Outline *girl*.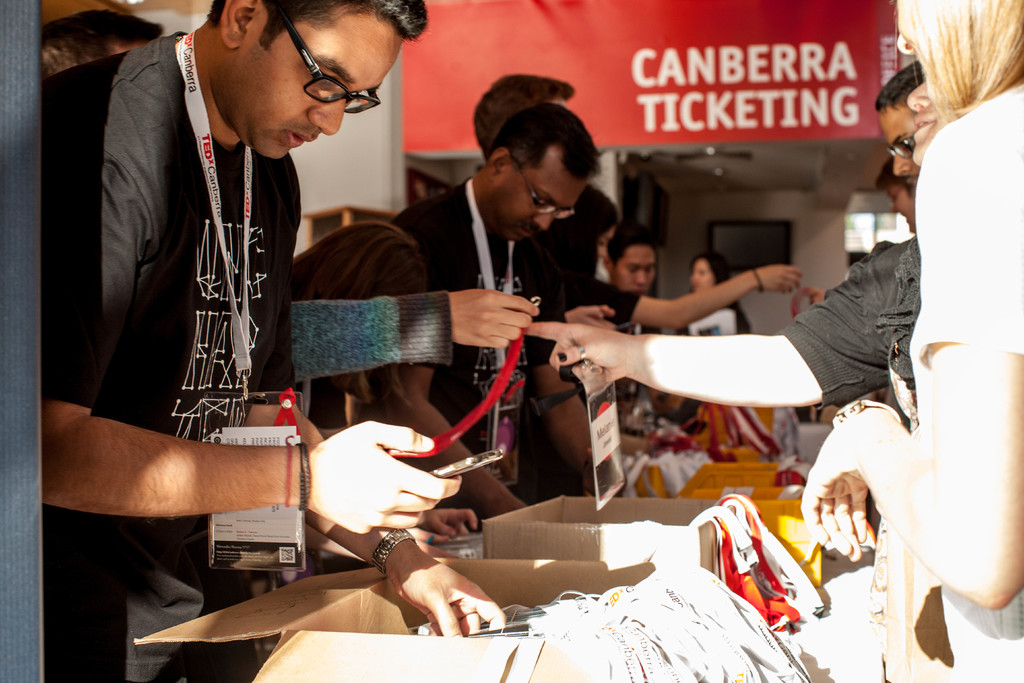
Outline: bbox=[286, 220, 490, 547].
